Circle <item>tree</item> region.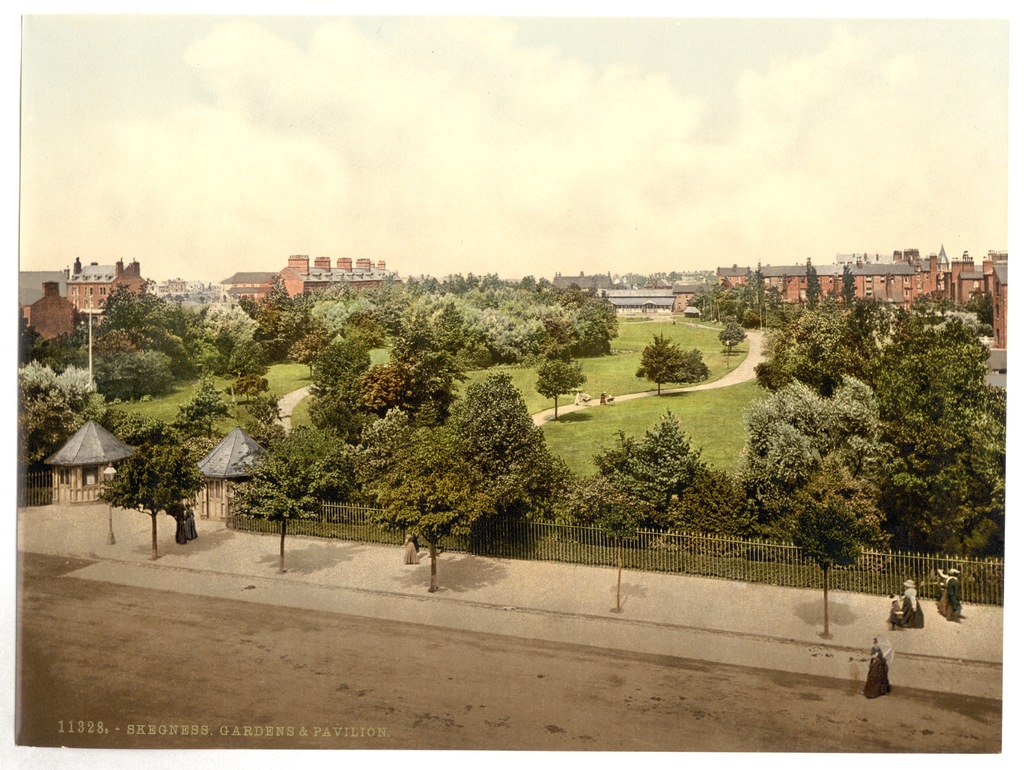
Region: bbox=(109, 407, 225, 453).
